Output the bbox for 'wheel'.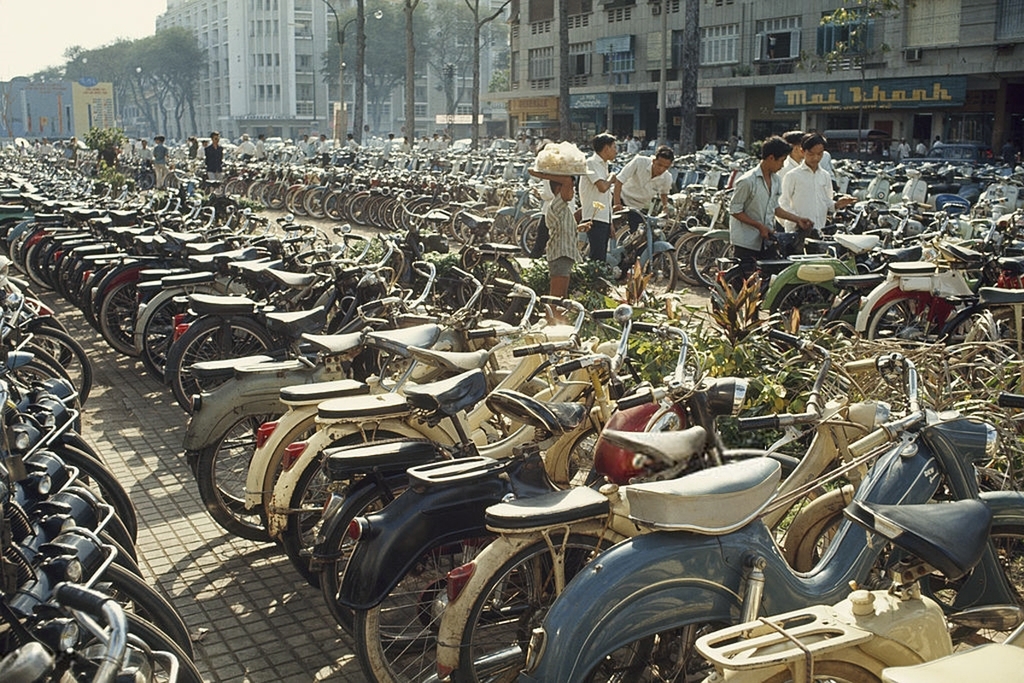
BBox(135, 169, 156, 190).
